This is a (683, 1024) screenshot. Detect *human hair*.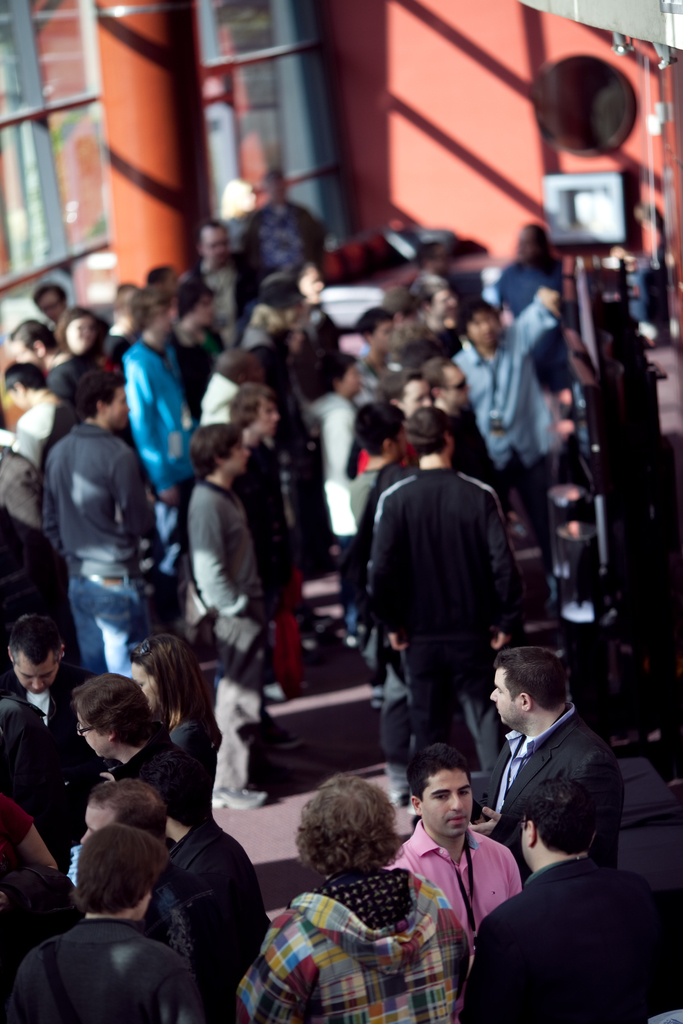
x1=69 y1=821 x2=170 y2=916.
